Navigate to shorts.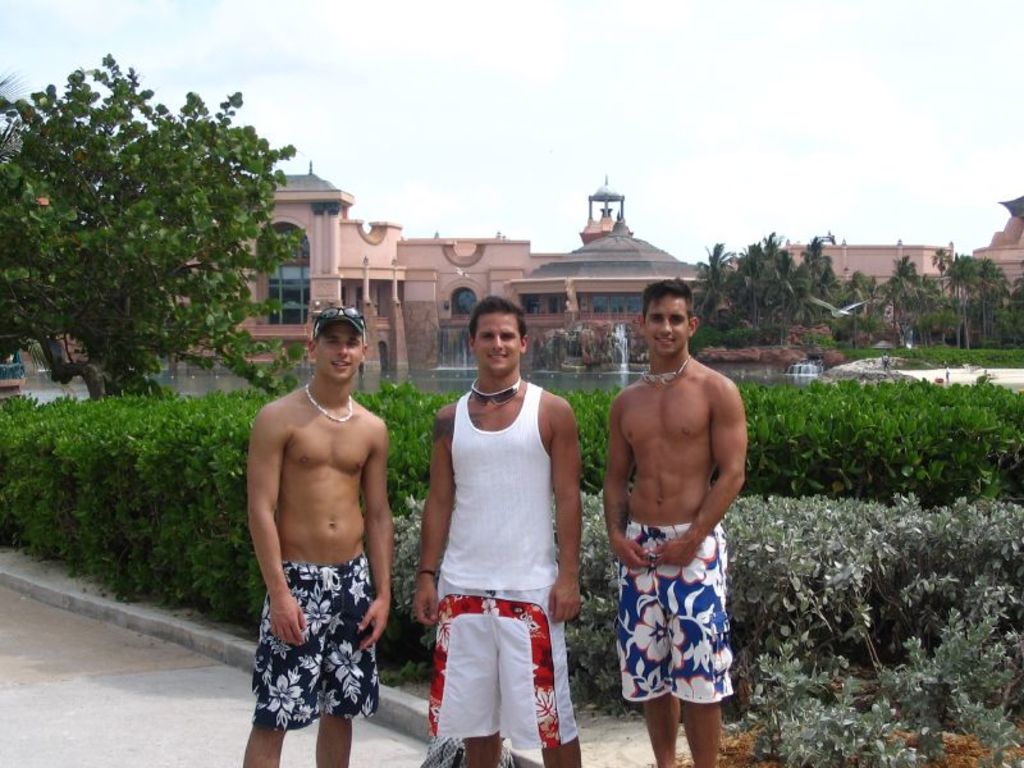
Navigation target: bbox=(616, 522, 733, 700).
